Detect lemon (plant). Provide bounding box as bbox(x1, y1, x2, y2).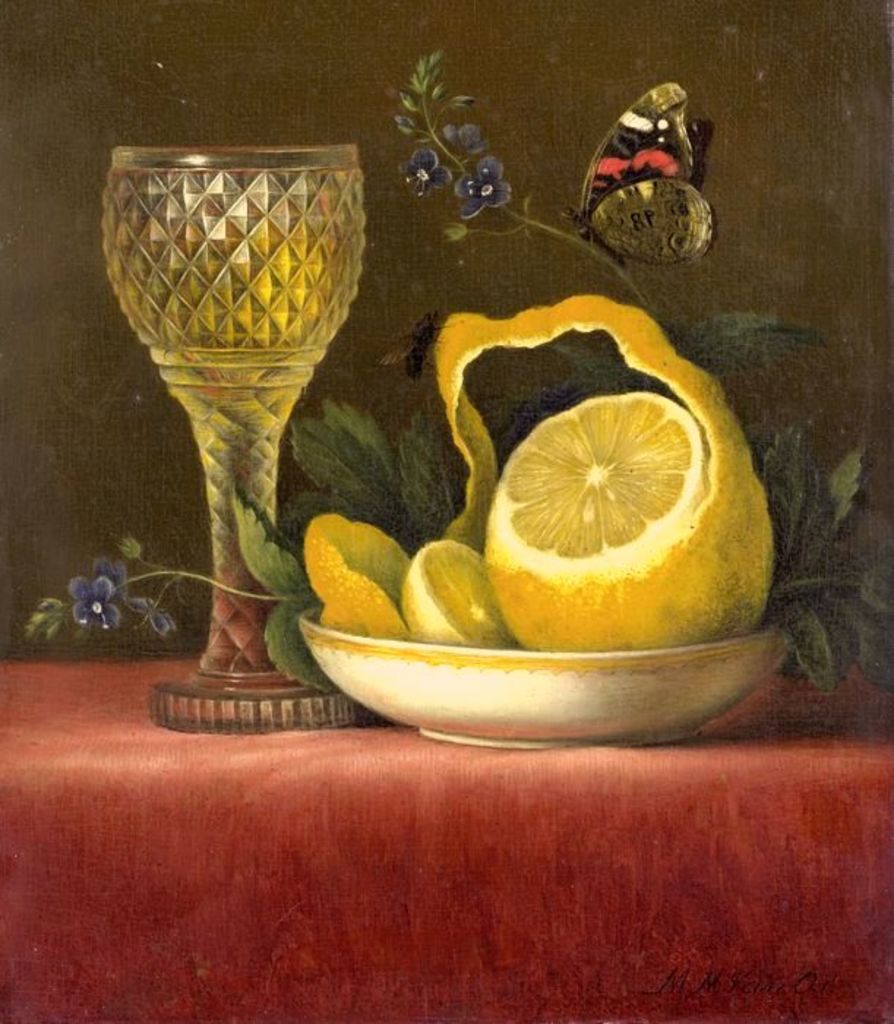
bbox(486, 386, 781, 652).
